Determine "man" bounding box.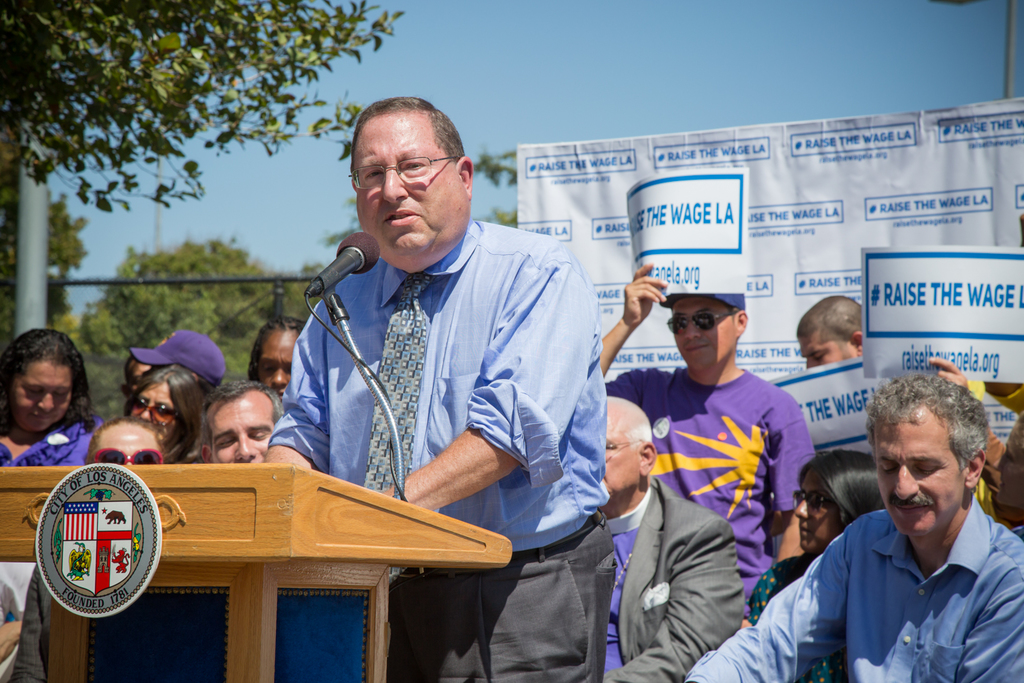
Determined: <region>196, 372, 280, 469</region>.
